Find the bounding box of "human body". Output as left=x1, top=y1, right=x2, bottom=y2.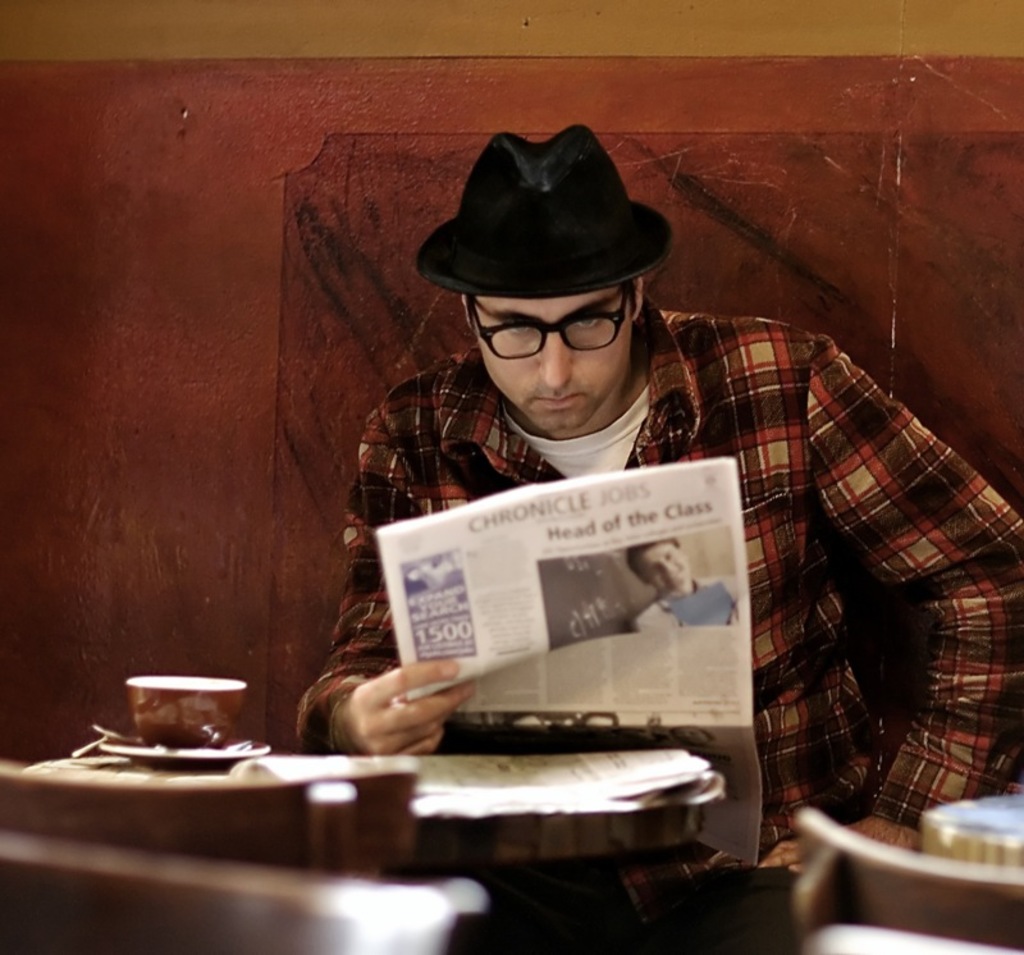
left=632, top=563, right=744, bottom=635.
